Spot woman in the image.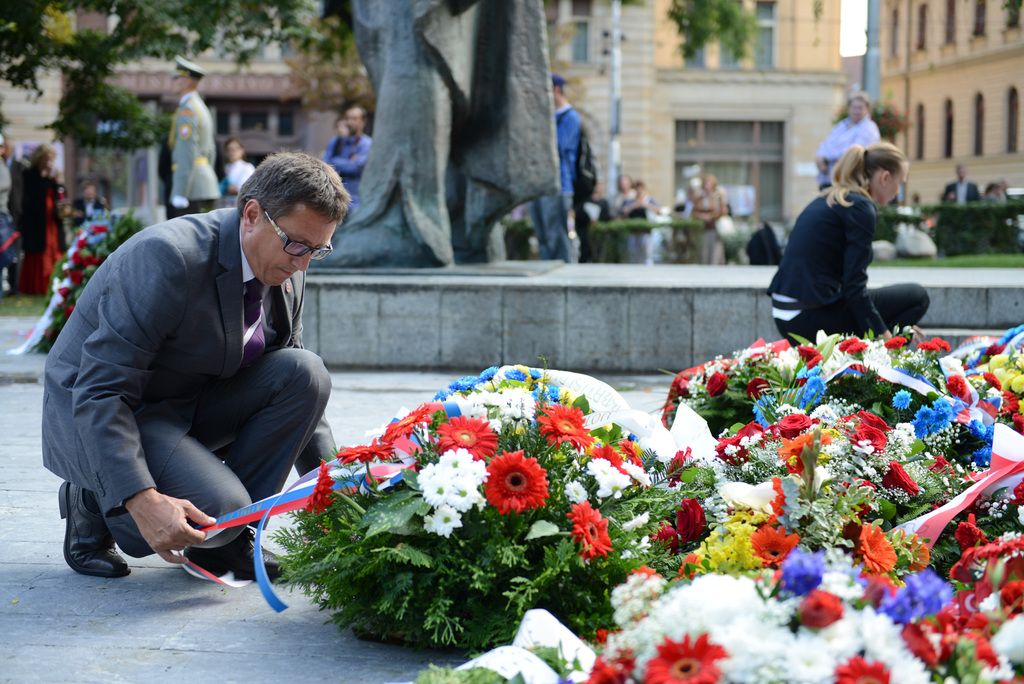
woman found at pyautogui.locateOnScreen(692, 175, 727, 264).
